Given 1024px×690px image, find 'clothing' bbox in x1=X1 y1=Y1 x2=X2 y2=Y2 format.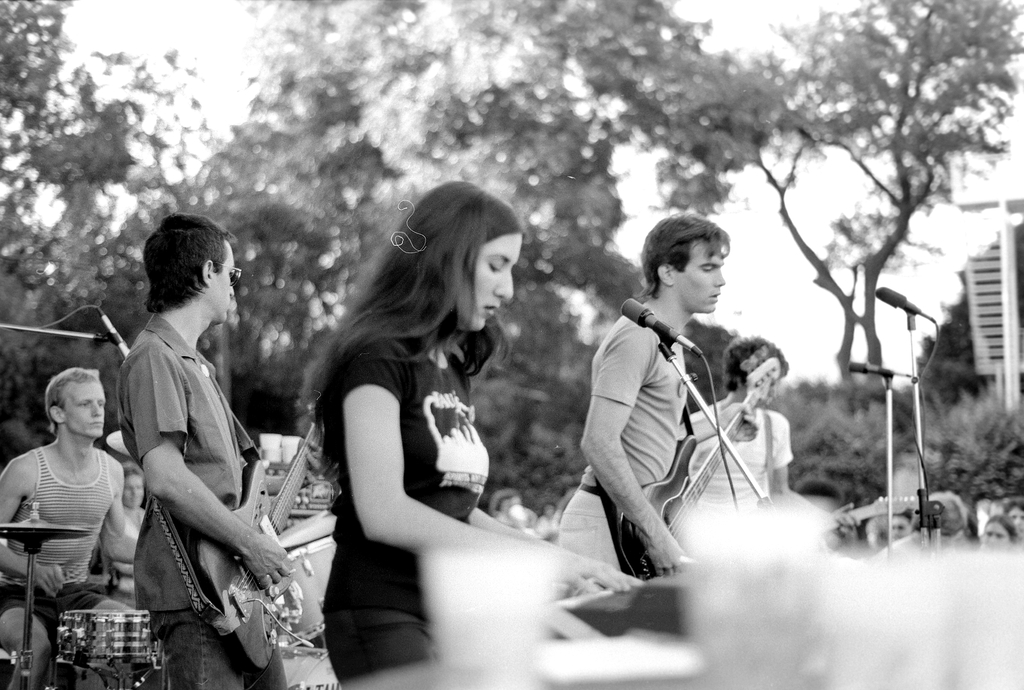
x1=316 y1=329 x2=484 y2=685.
